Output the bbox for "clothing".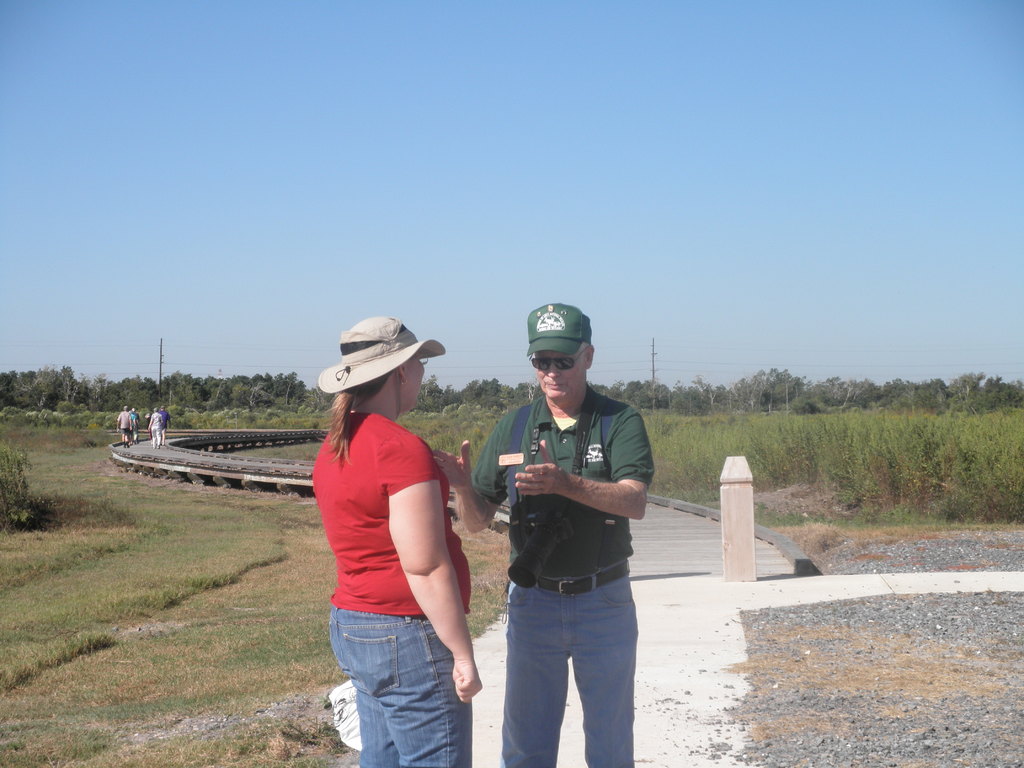
locate(311, 316, 487, 730).
